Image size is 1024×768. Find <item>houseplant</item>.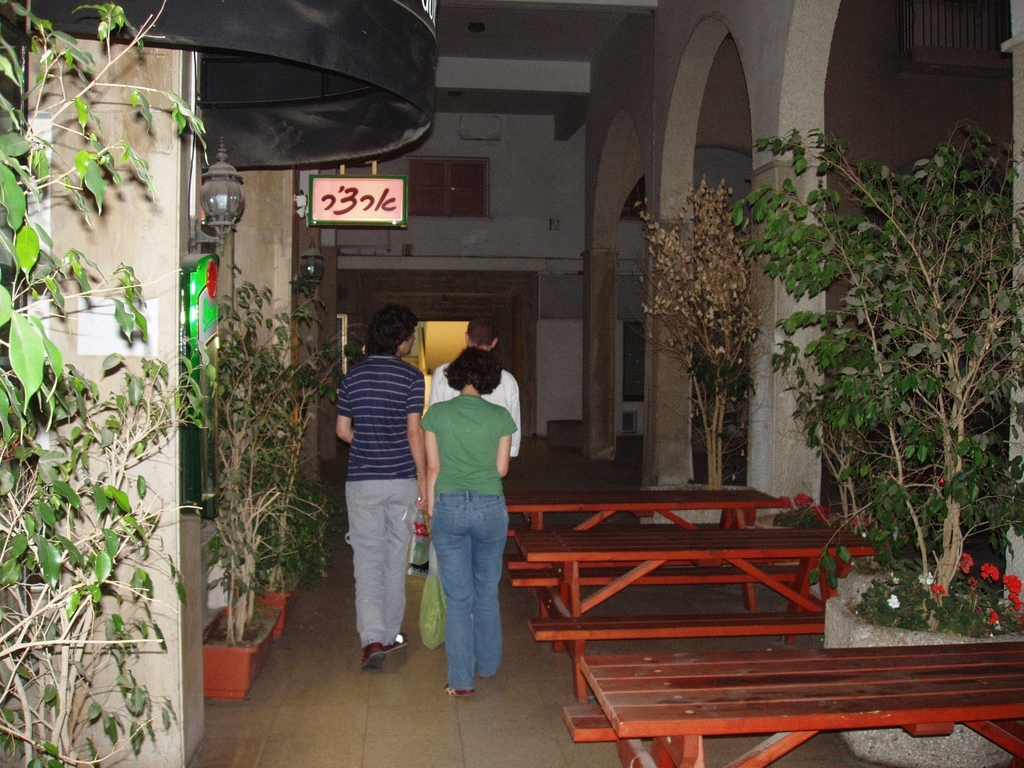
[238, 300, 335, 650].
